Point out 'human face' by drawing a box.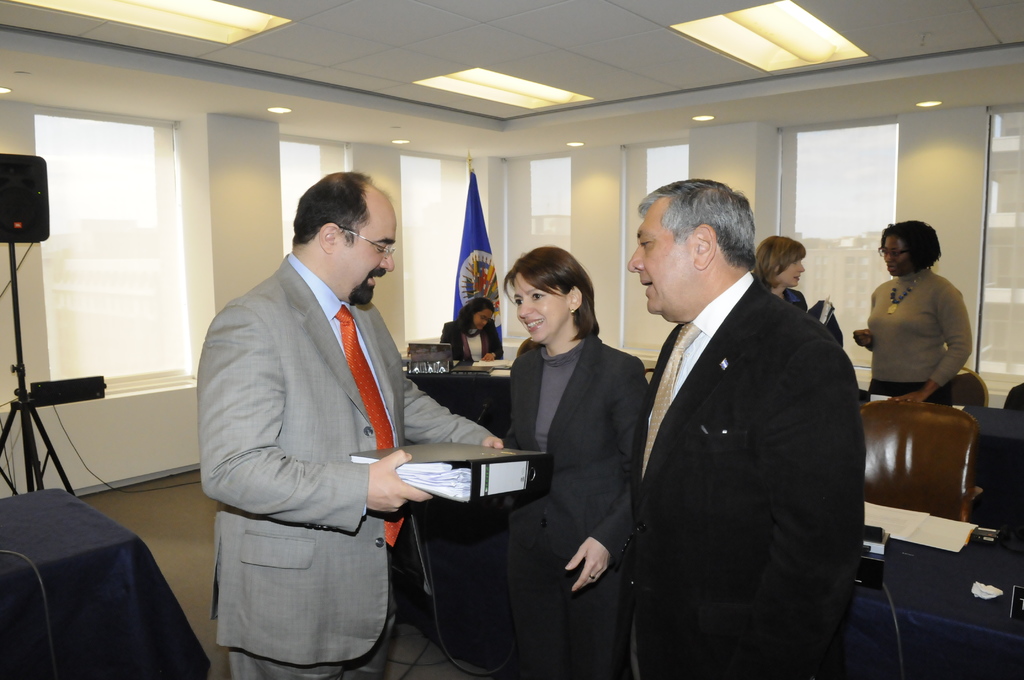
bbox=[340, 198, 397, 307].
